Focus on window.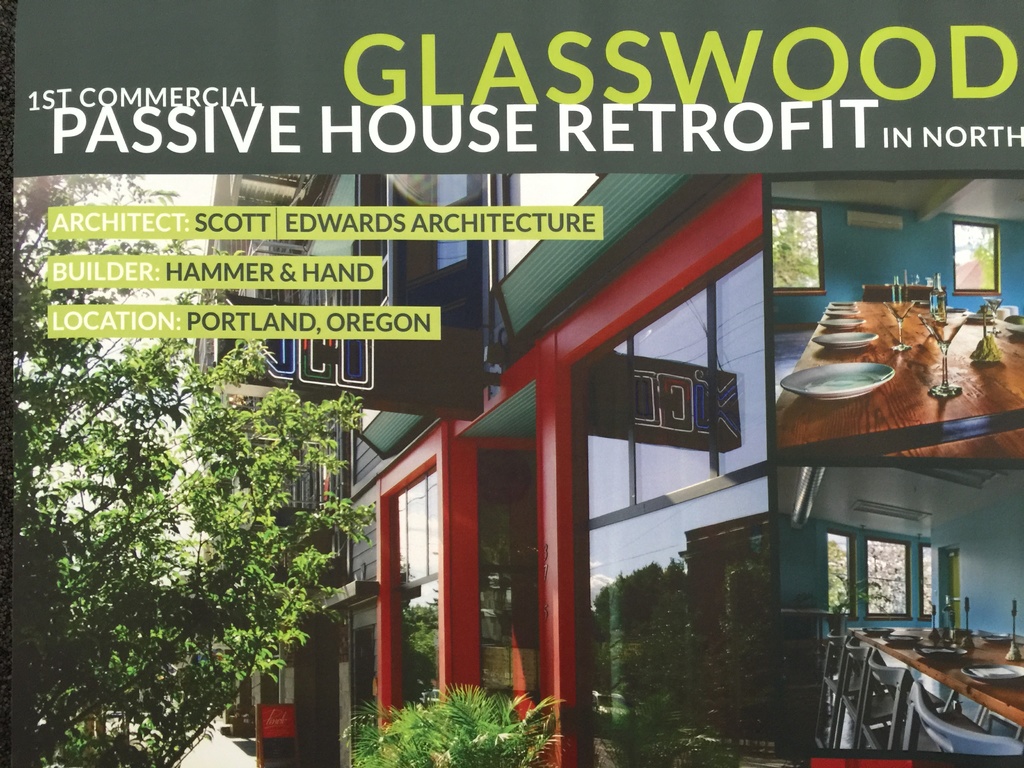
Focused at <region>771, 204, 825, 291</region>.
